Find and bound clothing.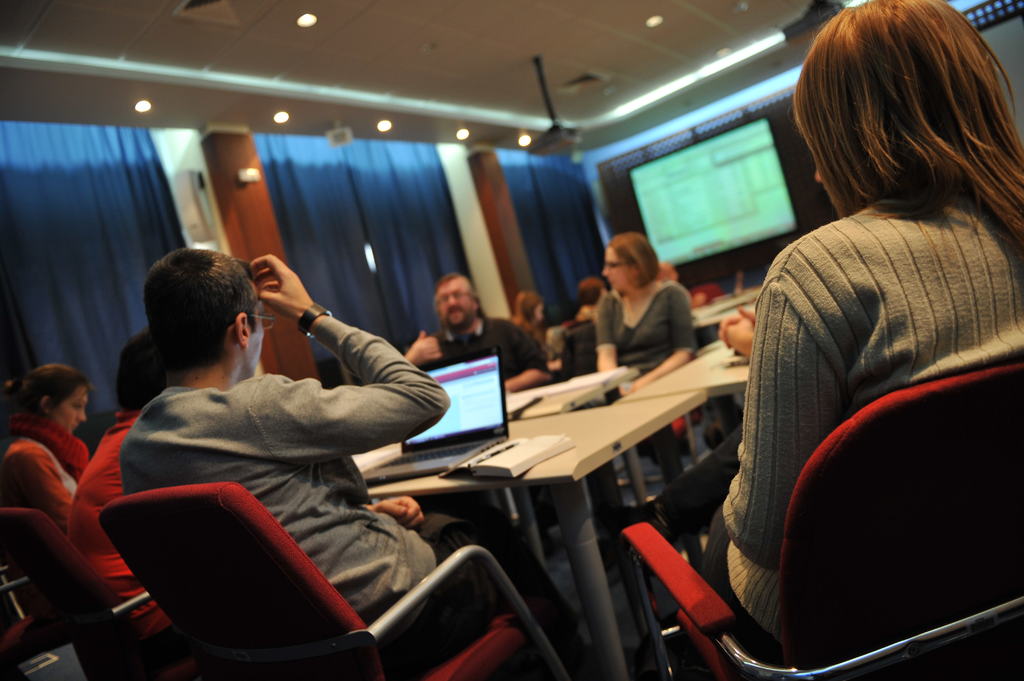
Bound: 561/318/604/378.
